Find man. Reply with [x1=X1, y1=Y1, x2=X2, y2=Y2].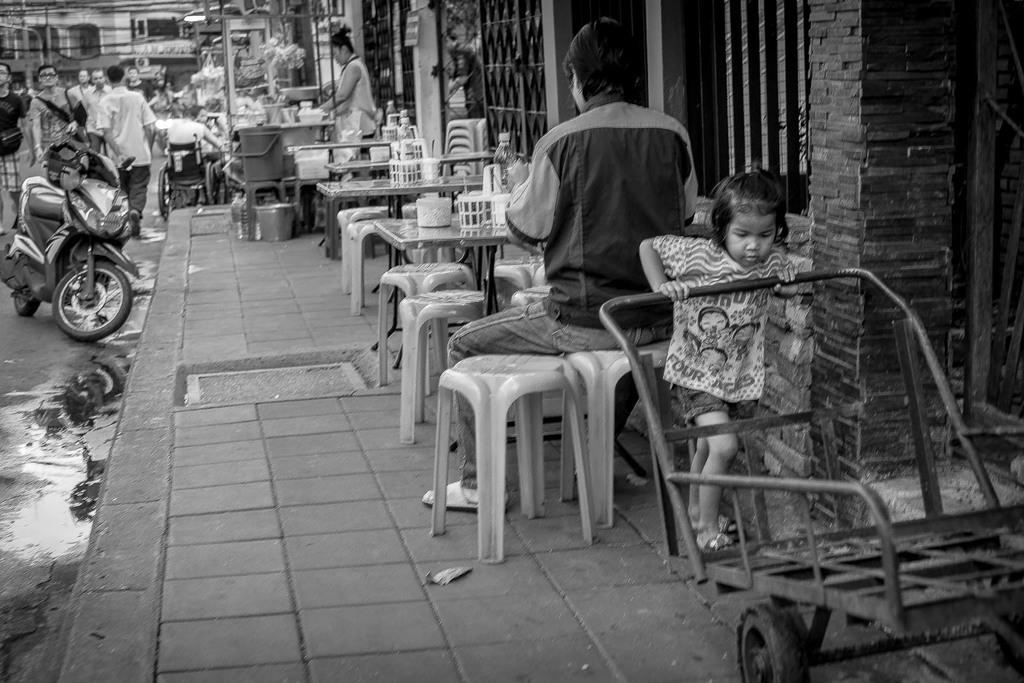
[x1=26, y1=62, x2=82, y2=174].
